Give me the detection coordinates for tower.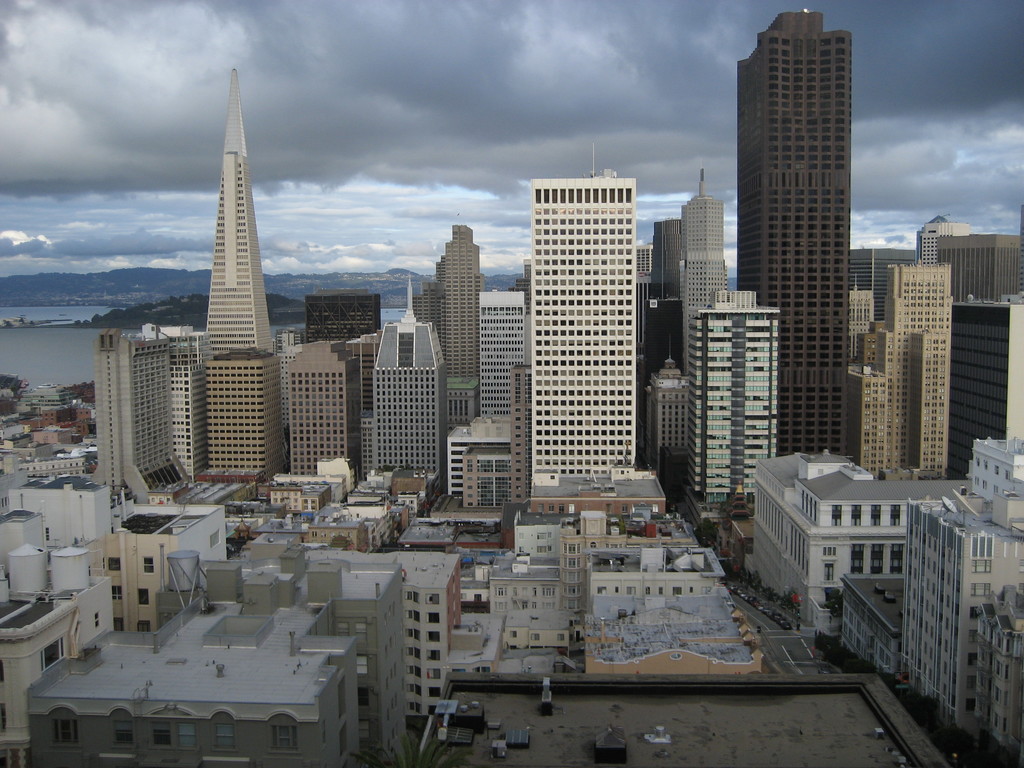
region(470, 291, 525, 416).
